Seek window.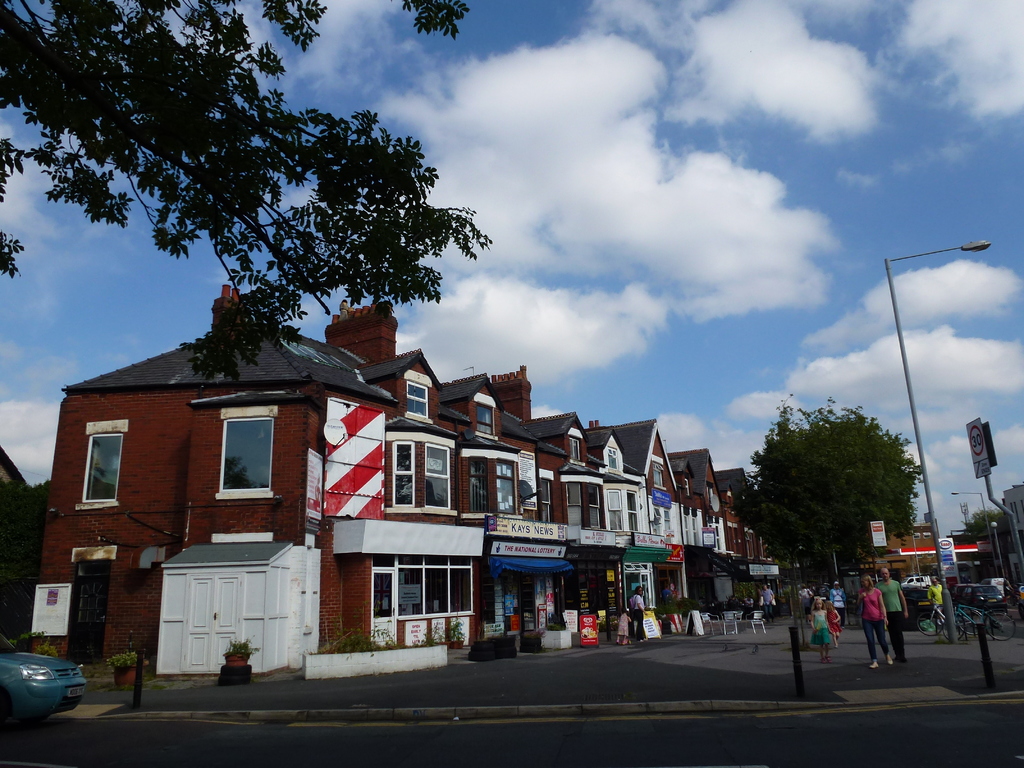
[471, 460, 518, 519].
